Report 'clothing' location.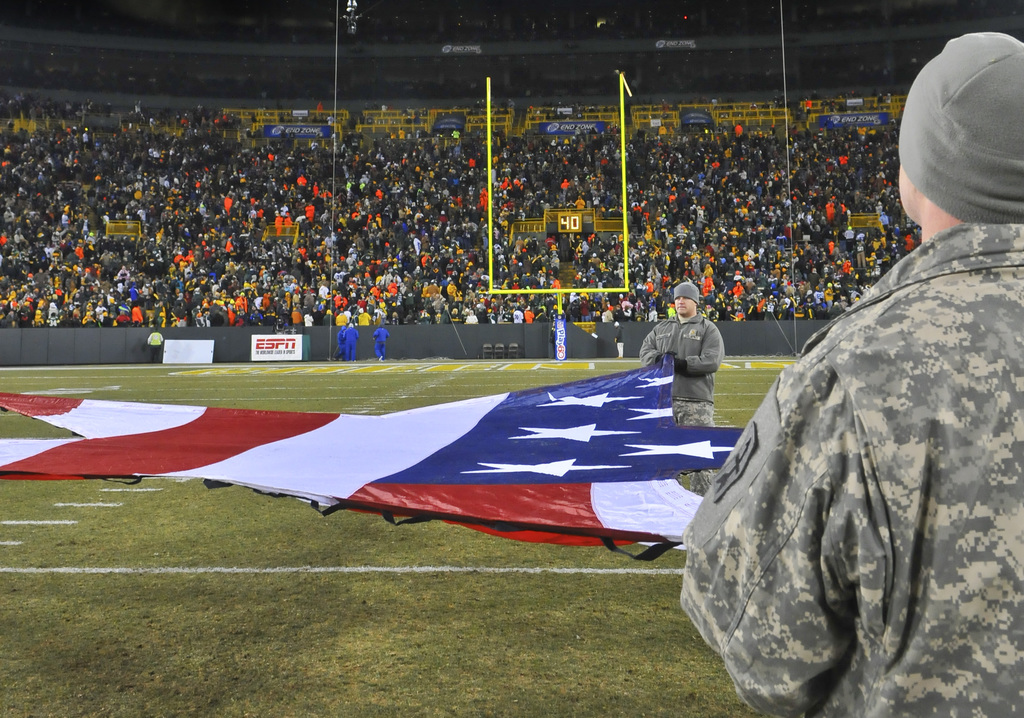
Report: 372 327 390 359.
